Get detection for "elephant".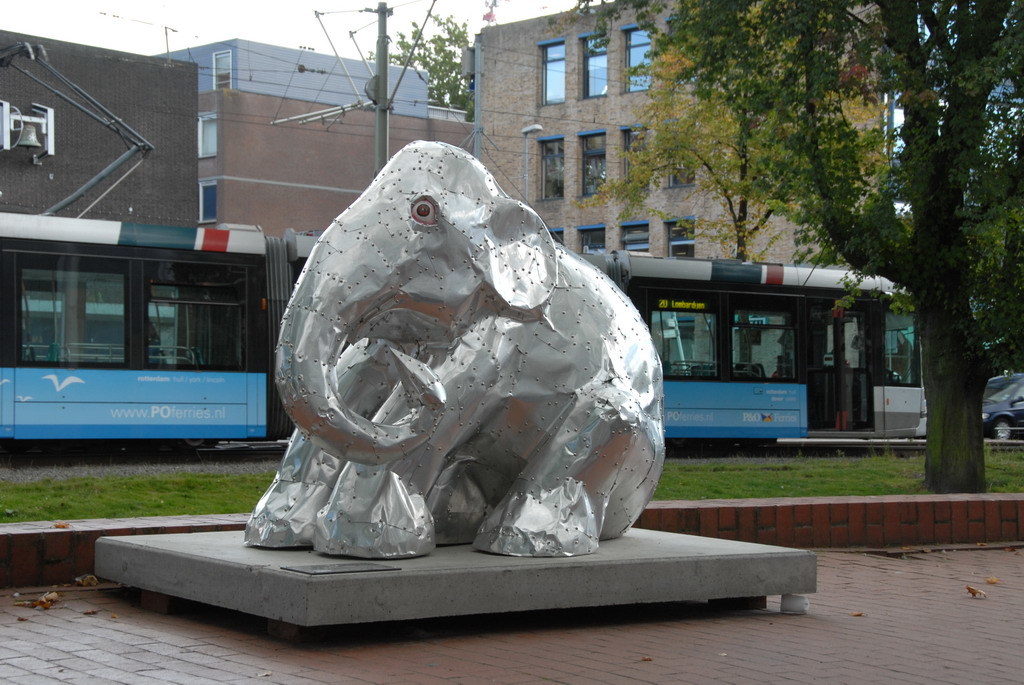
Detection: x1=121 y1=201 x2=795 y2=613.
